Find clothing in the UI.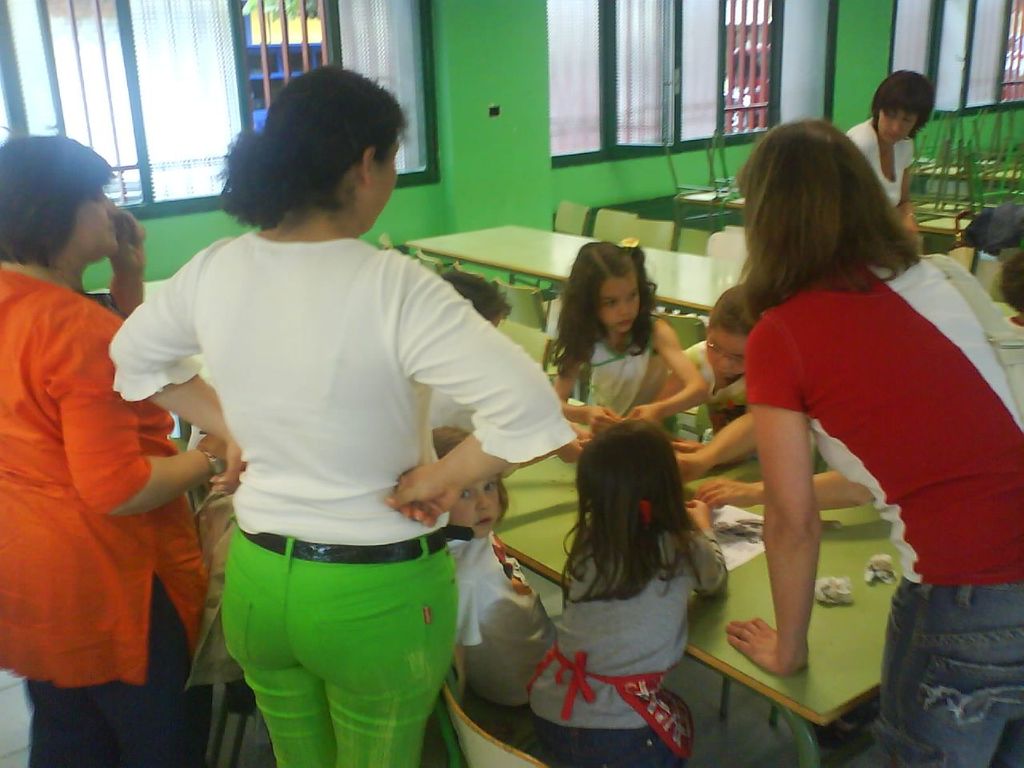
UI element at x1=557, y1=514, x2=731, y2=764.
